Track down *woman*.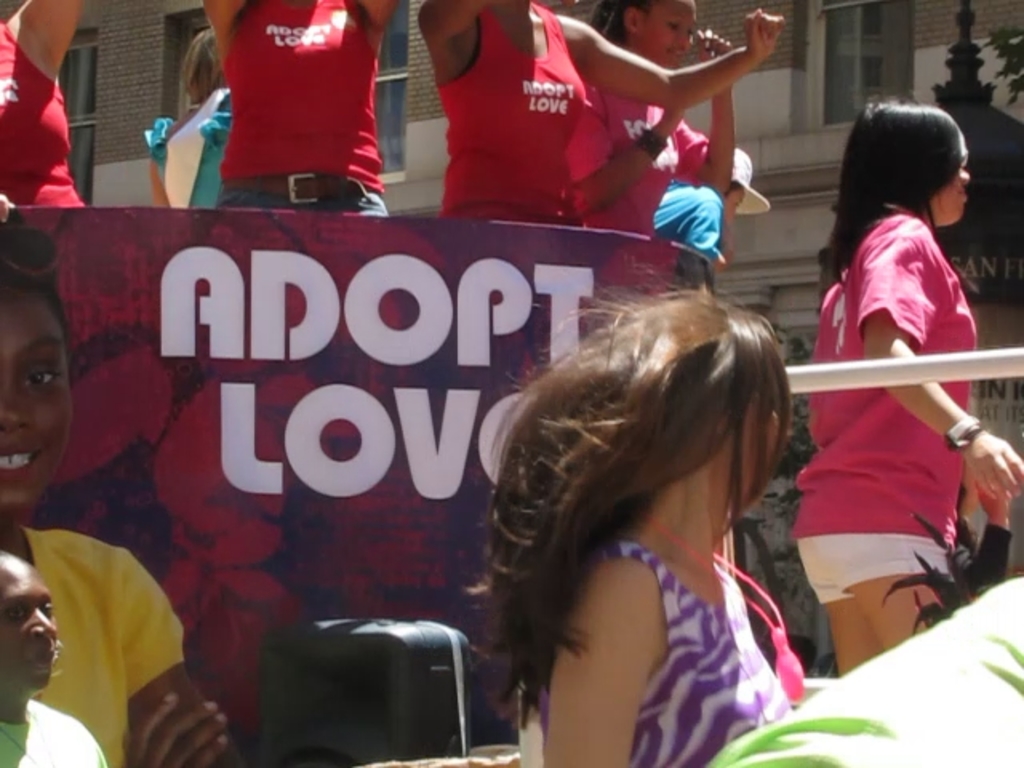
Tracked to BBox(142, 27, 232, 206).
